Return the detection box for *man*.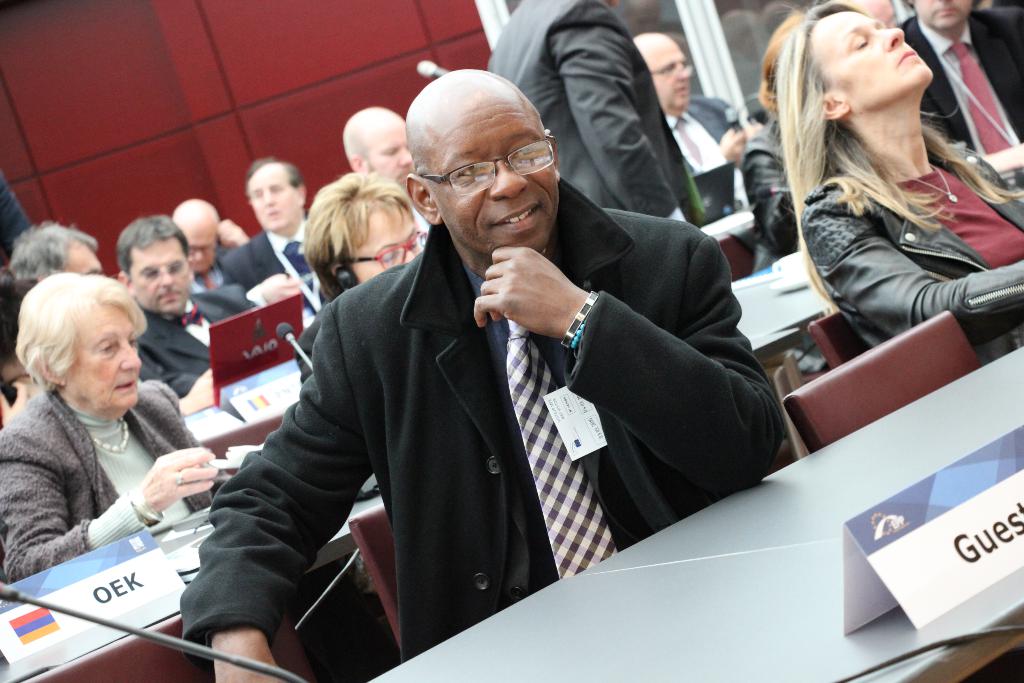
l=167, t=64, r=820, b=657.
